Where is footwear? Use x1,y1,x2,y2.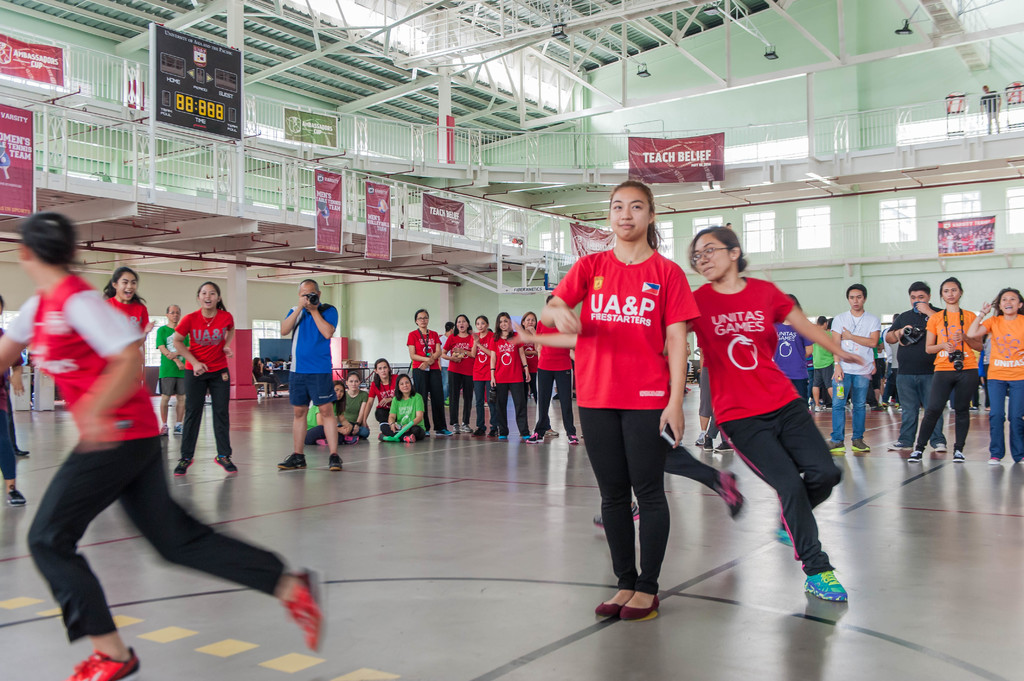
404,433,415,444.
